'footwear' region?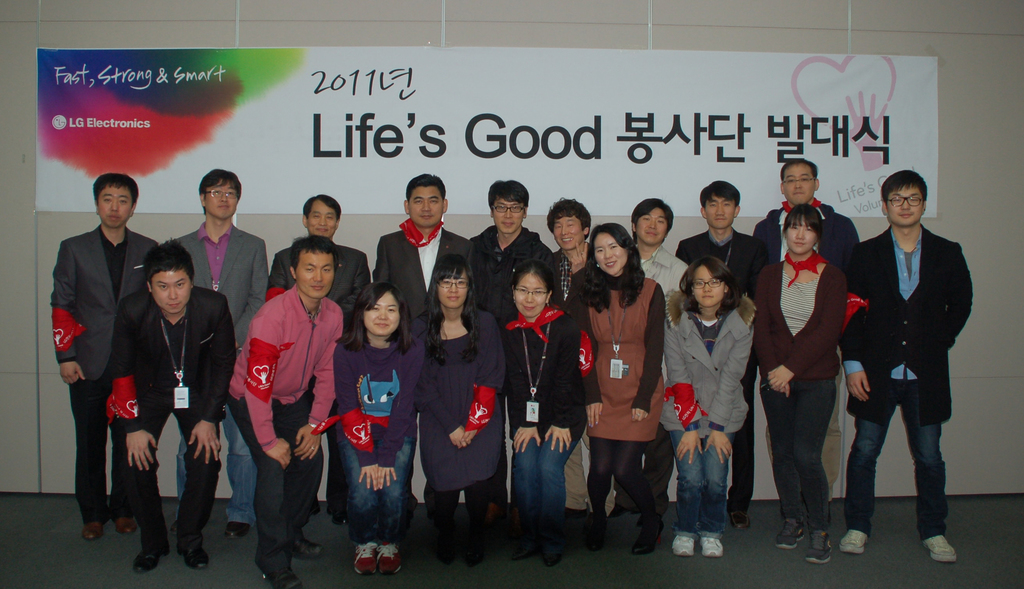
x1=920, y1=535, x2=961, y2=562
